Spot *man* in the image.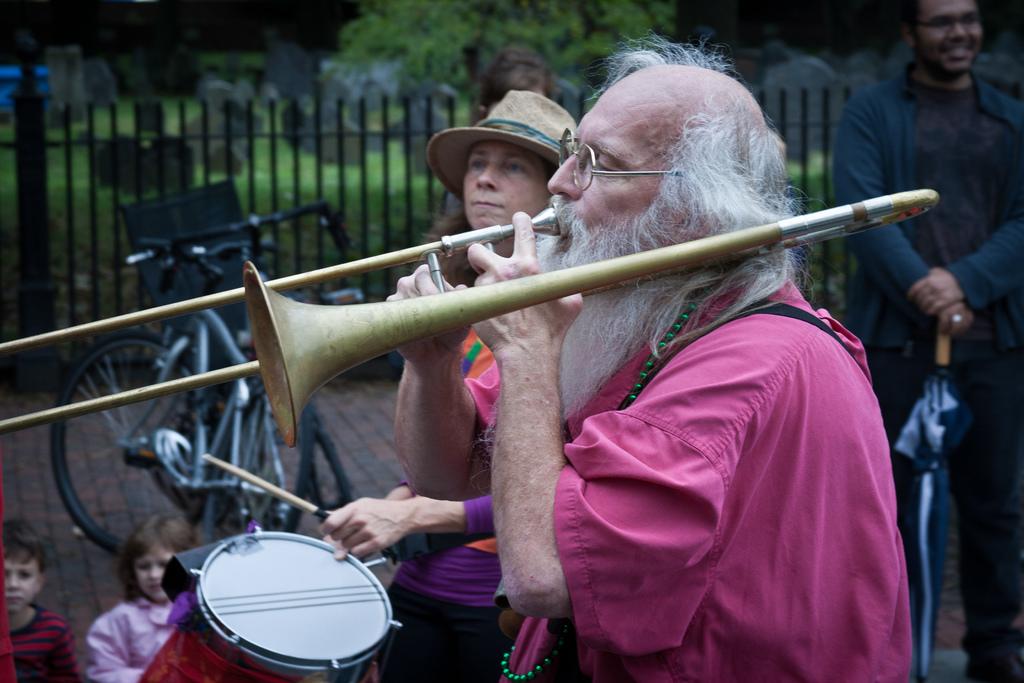
*man* found at bbox(854, 16, 1021, 285).
